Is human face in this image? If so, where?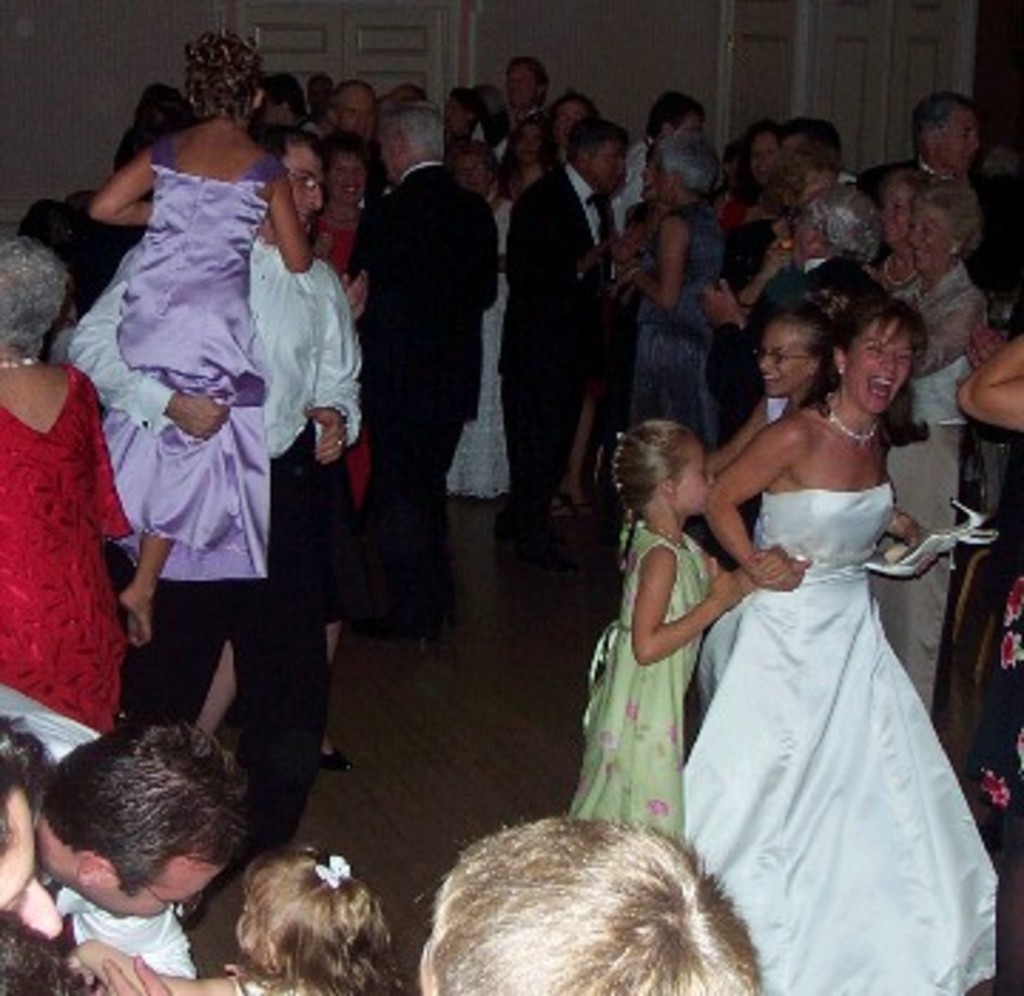
Yes, at box=[512, 120, 546, 162].
